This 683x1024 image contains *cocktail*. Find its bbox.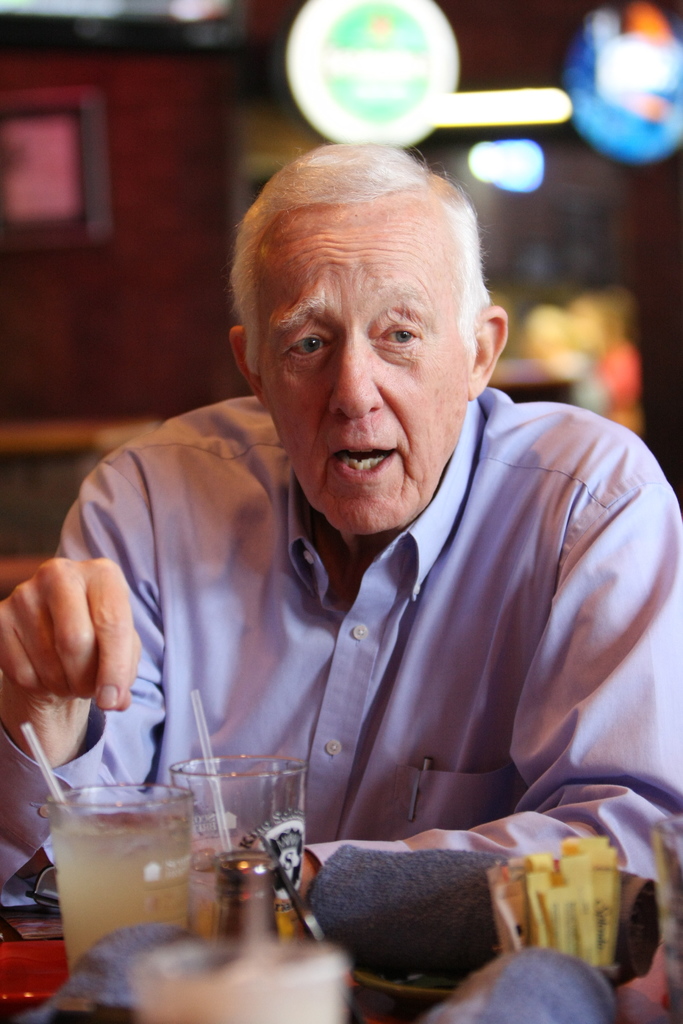
locate(12, 720, 210, 977).
